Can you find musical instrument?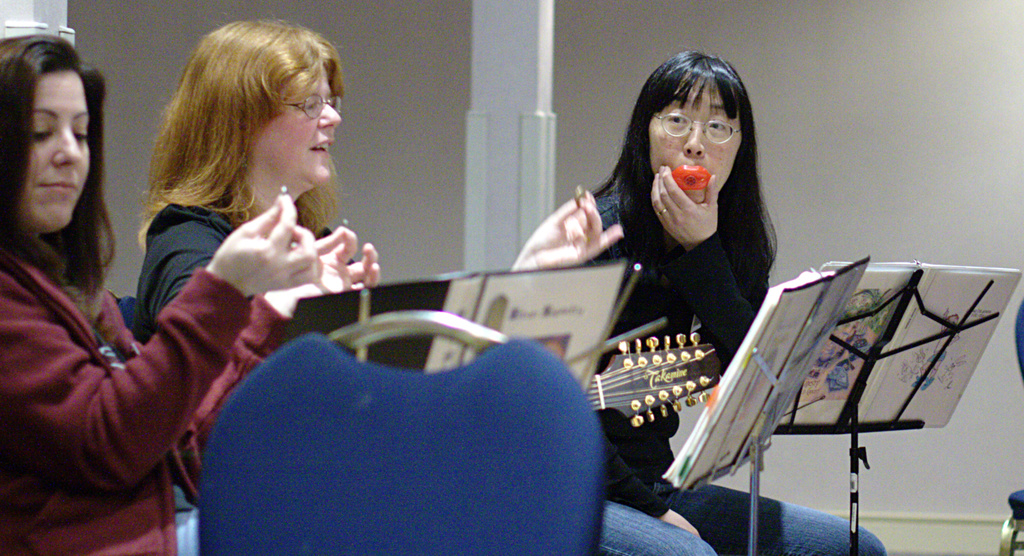
Yes, bounding box: left=600, top=334, right=735, bottom=411.
